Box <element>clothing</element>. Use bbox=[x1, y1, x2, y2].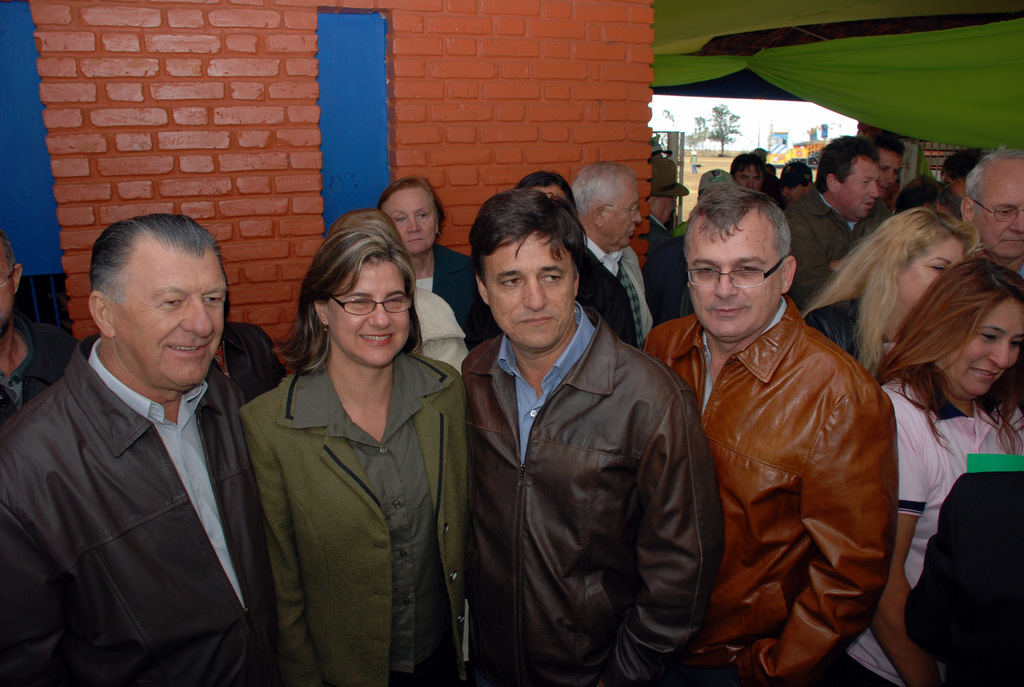
bbox=[419, 285, 467, 358].
